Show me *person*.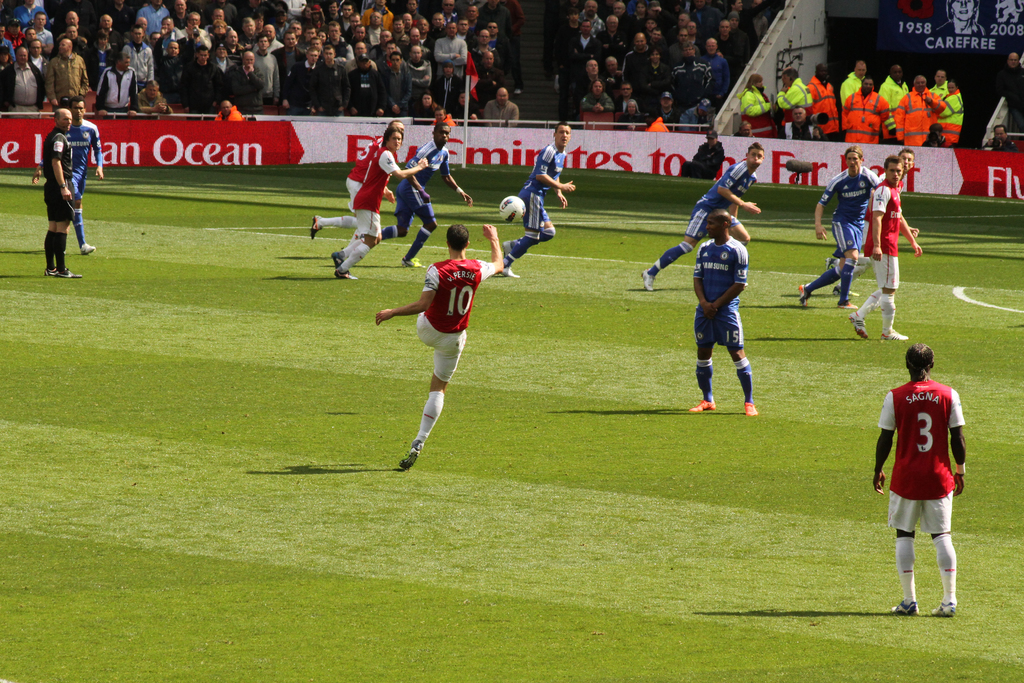
*person* is here: x1=72, y1=101, x2=117, y2=259.
